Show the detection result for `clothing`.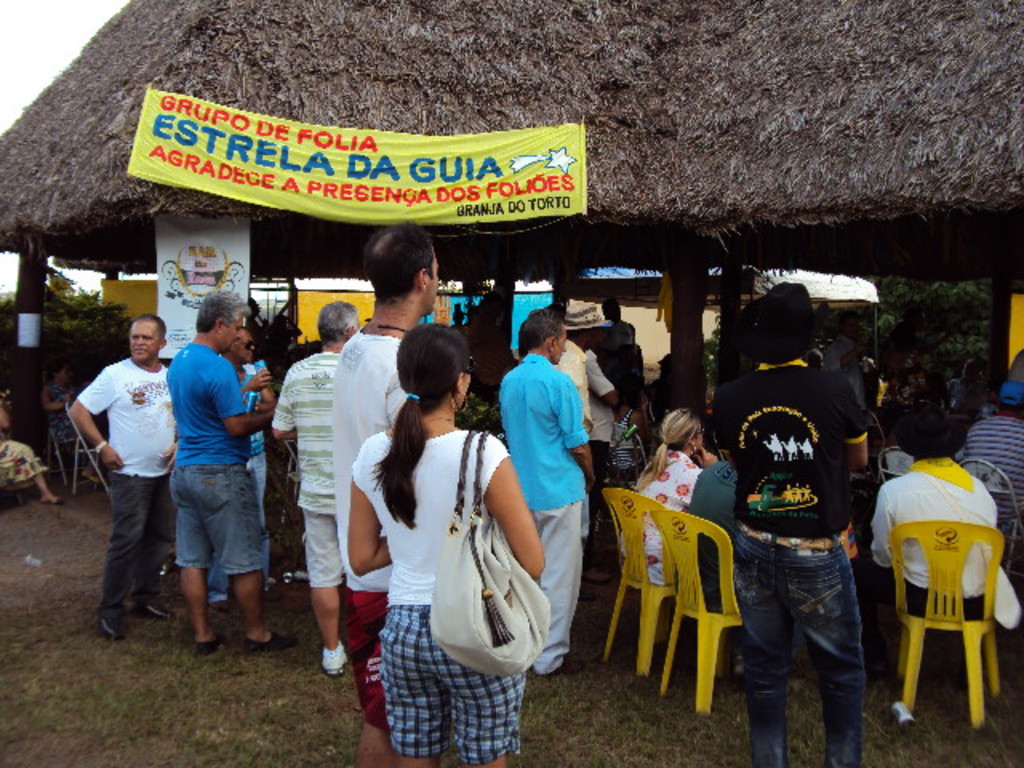
[333, 333, 395, 594].
